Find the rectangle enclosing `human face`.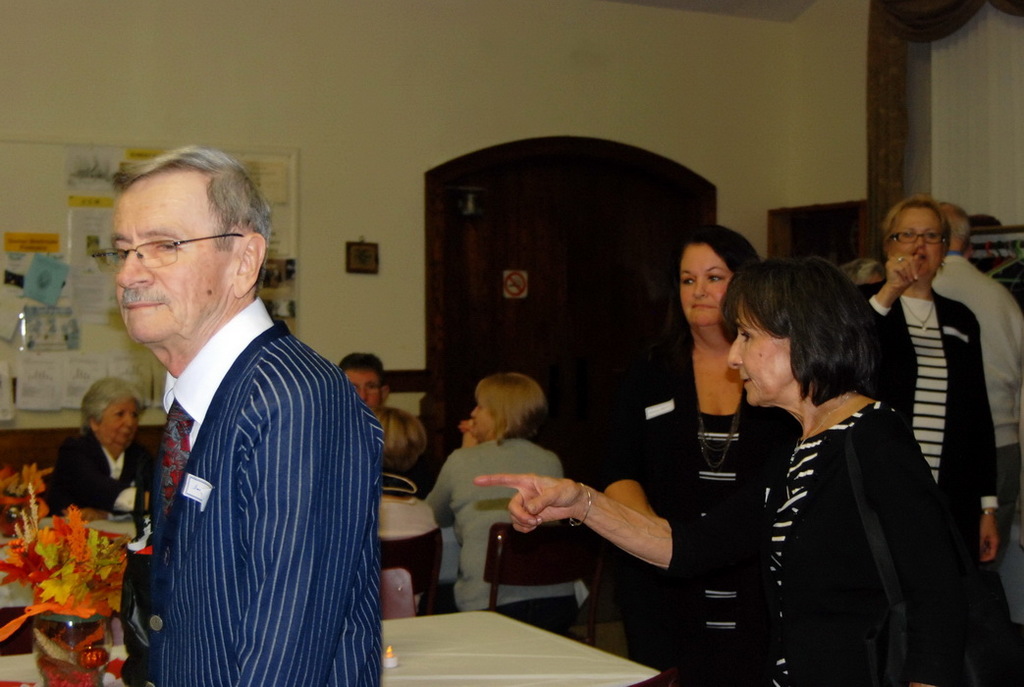
pyautogui.locateOnScreen(680, 247, 732, 330).
